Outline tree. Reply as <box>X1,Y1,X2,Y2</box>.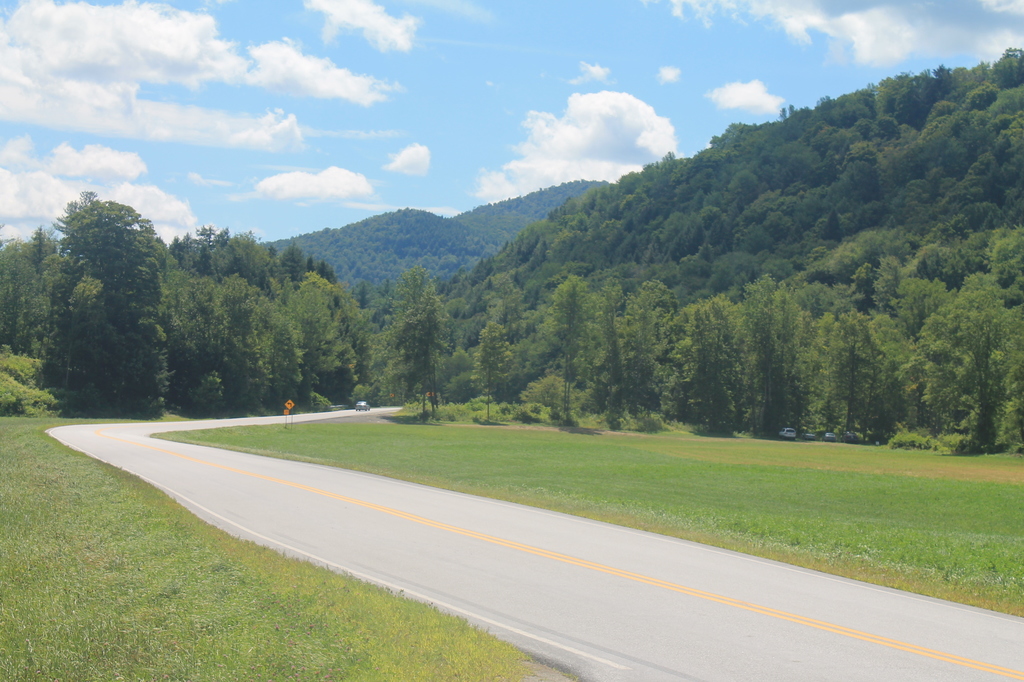
<box>914,278,1015,455</box>.
